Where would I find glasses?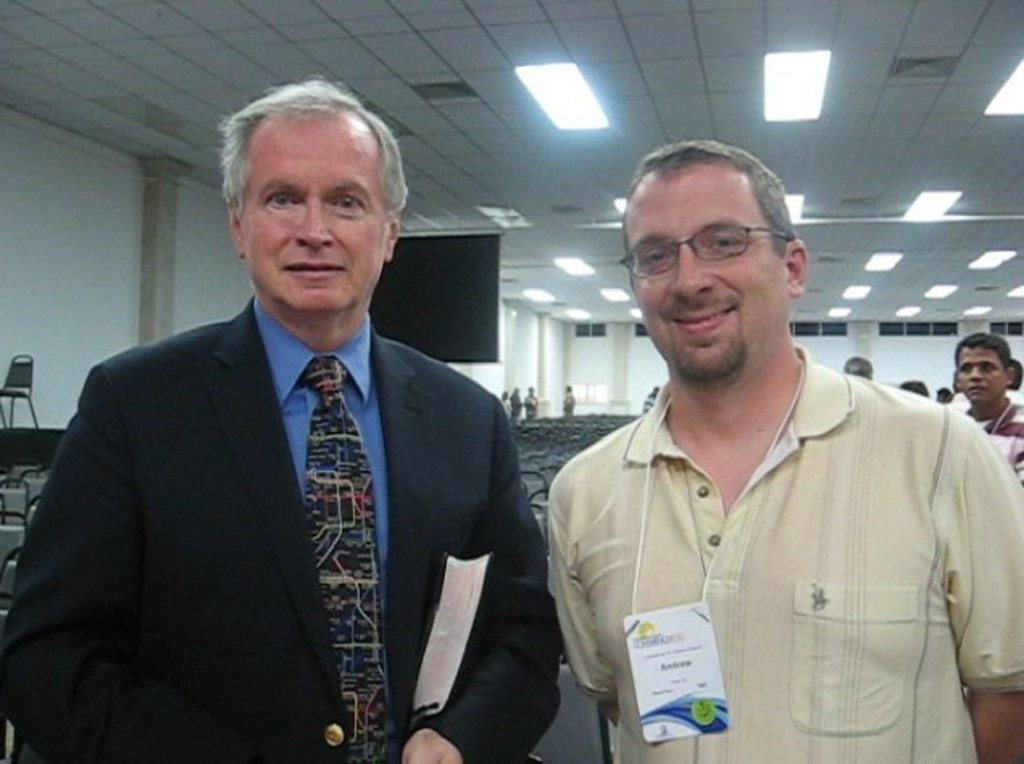
At 632, 221, 795, 274.
